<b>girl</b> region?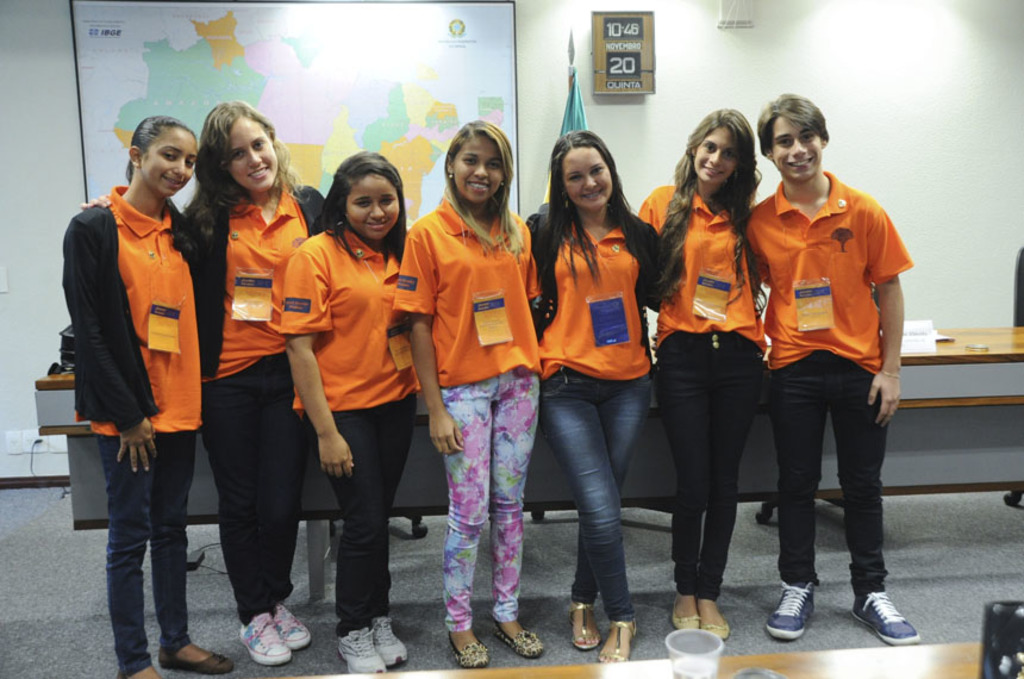
x1=388 y1=111 x2=541 y2=671
